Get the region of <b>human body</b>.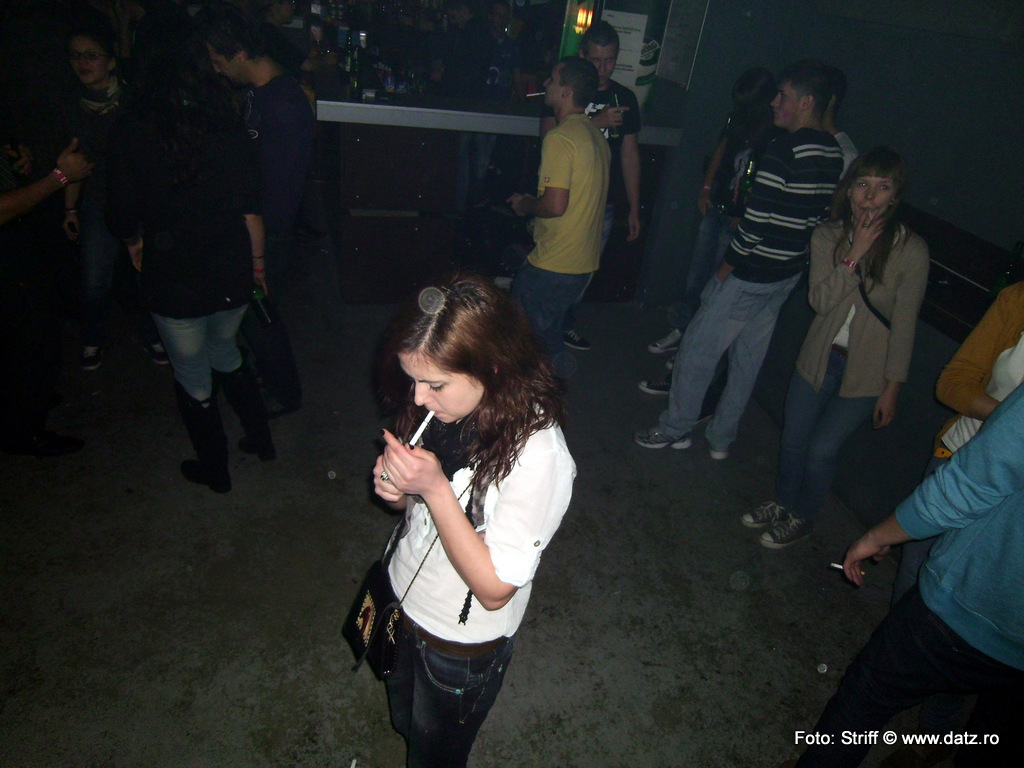
region(616, 73, 845, 396).
